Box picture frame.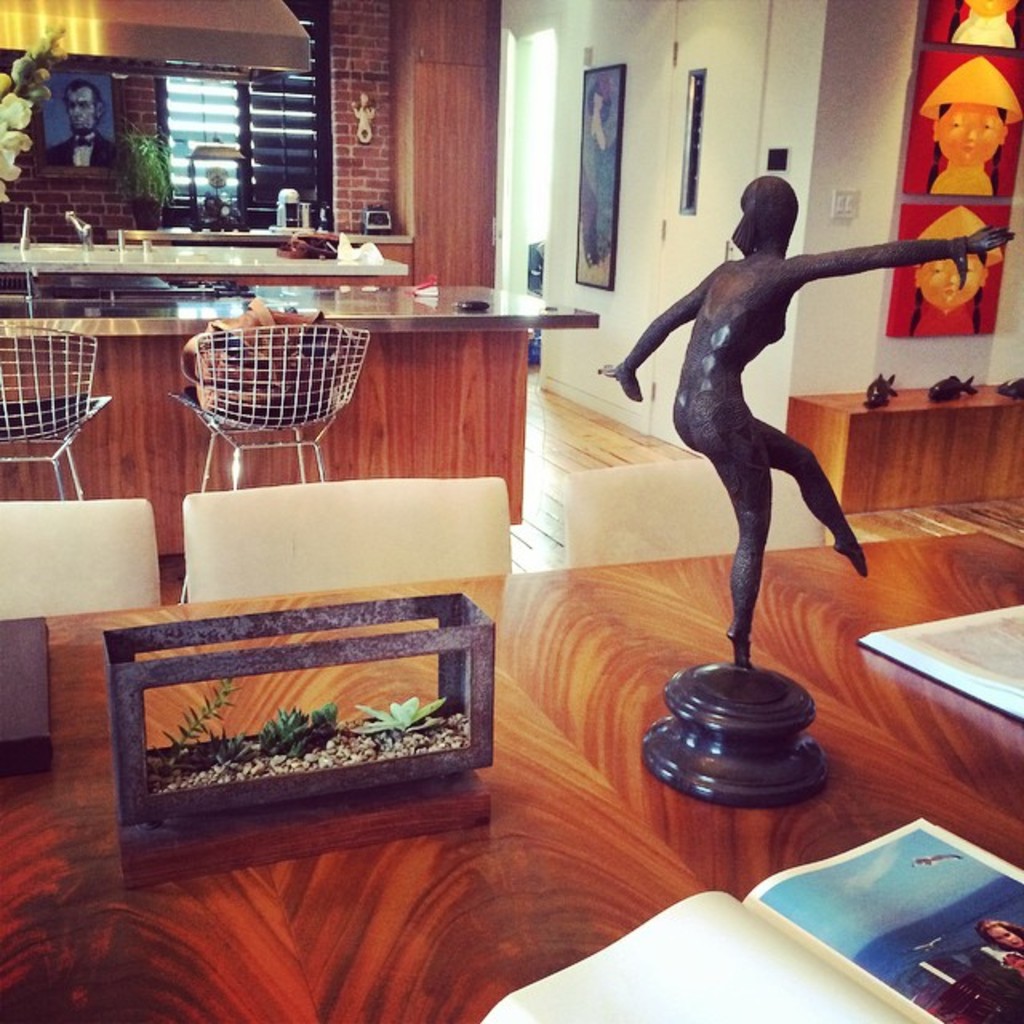
left=30, top=69, right=128, bottom=178.
